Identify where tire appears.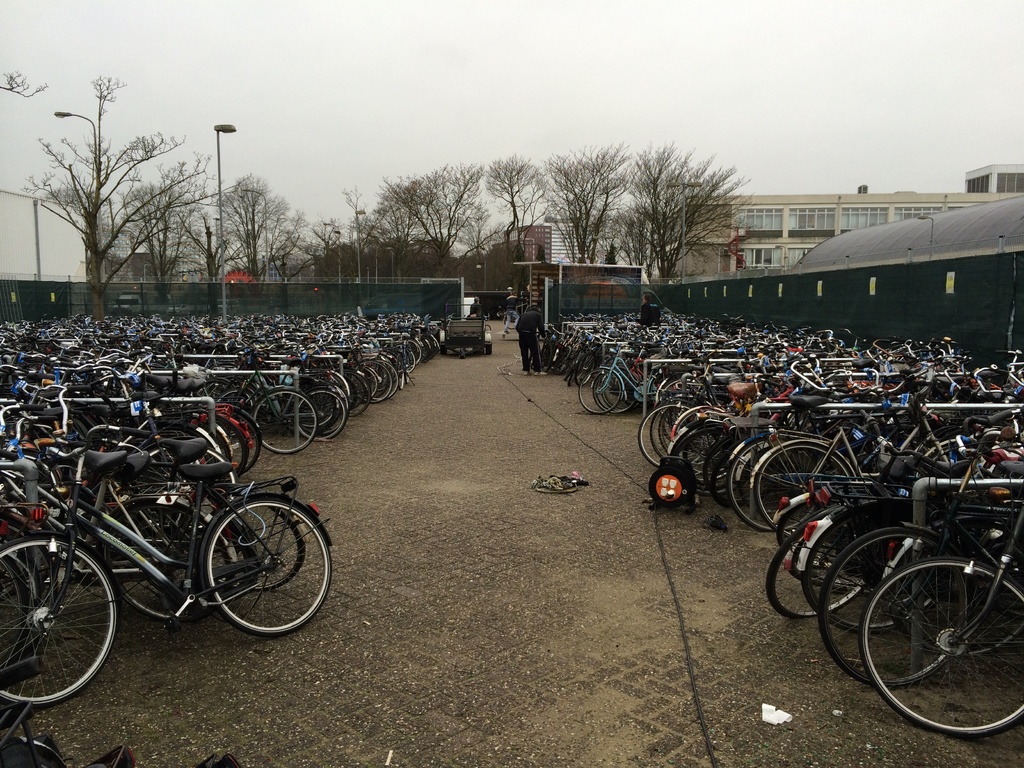
Appears at l=200, t=499, r=335, b=643.
